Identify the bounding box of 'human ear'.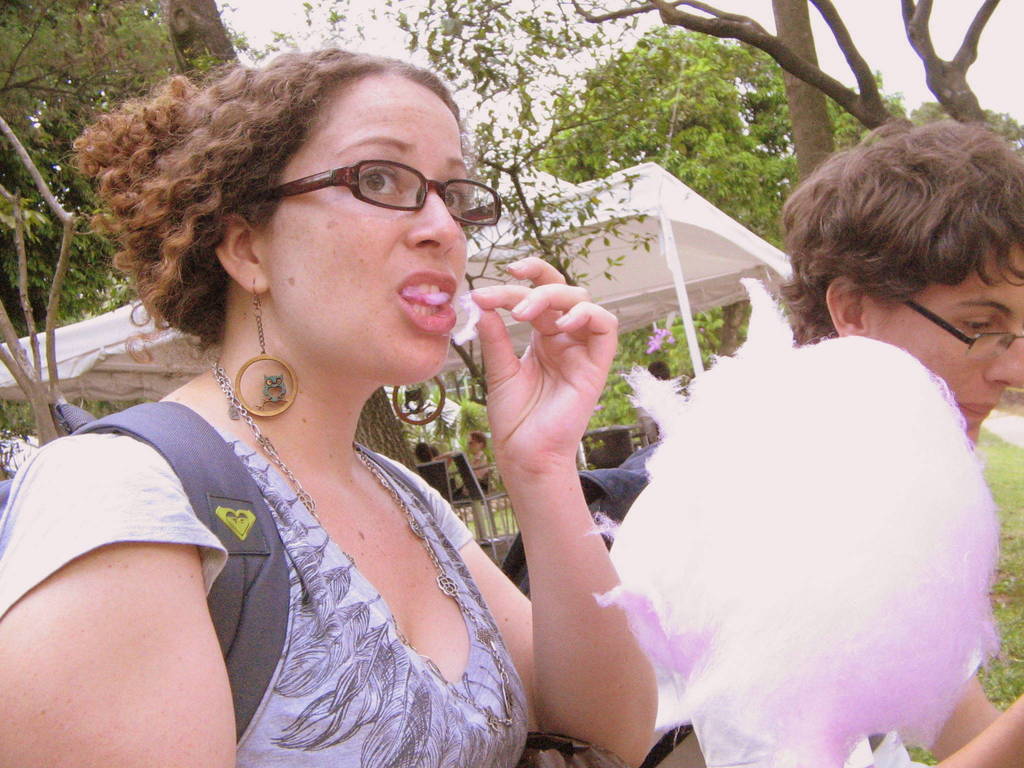
{"x1": 822, "y1": 271, "x2": 867, "y2": 336}.
